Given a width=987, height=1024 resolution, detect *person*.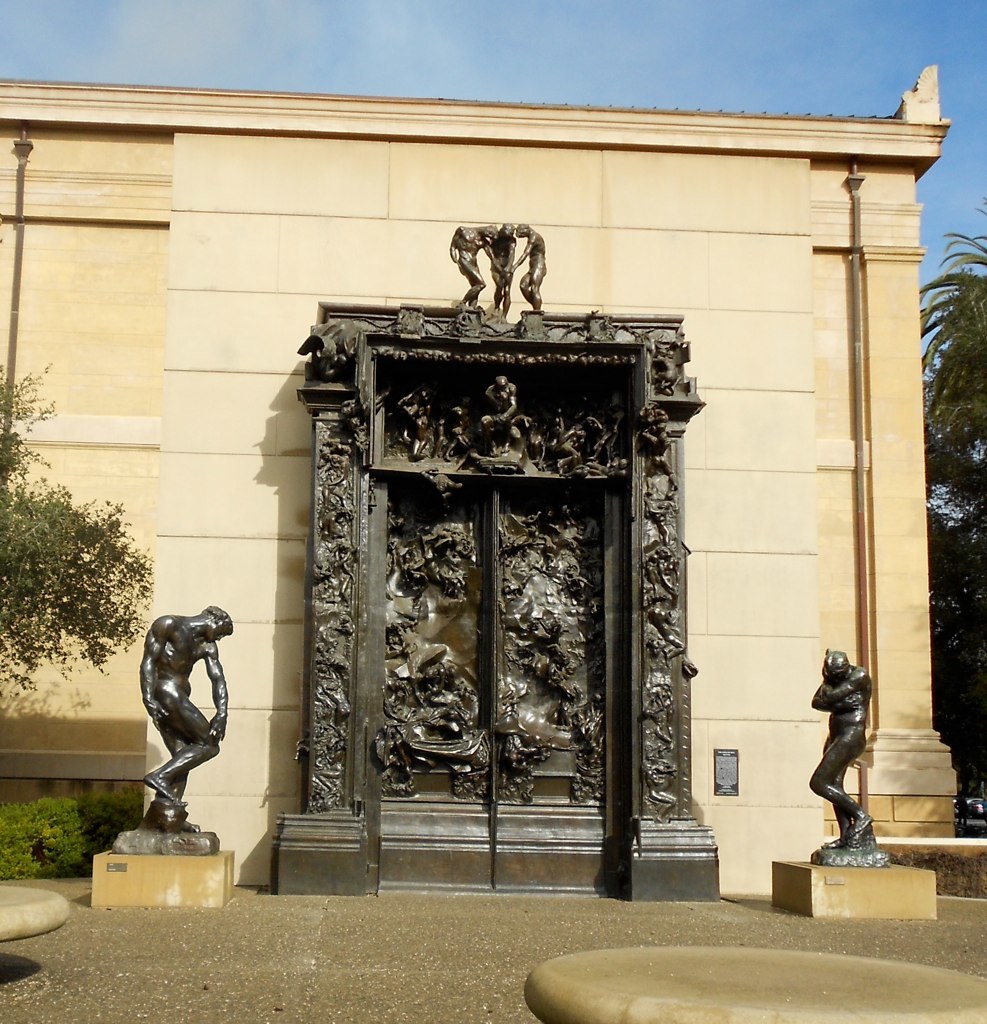
l=450, t=219, r=493, b=311.
